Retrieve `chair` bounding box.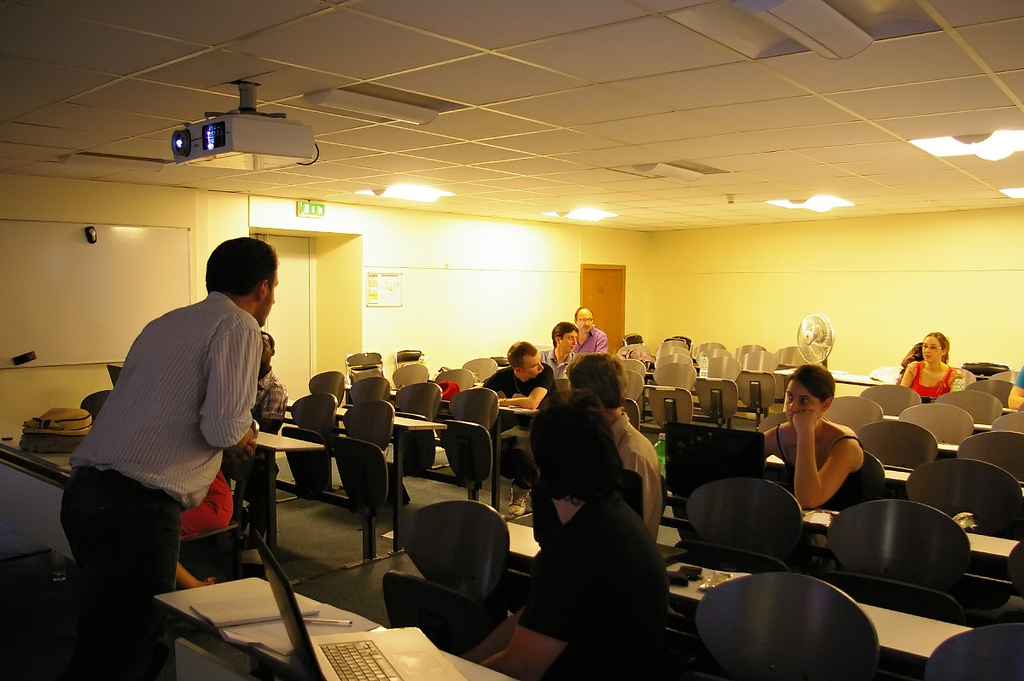
Bounding box: detection(275, 384, 340, 497).
